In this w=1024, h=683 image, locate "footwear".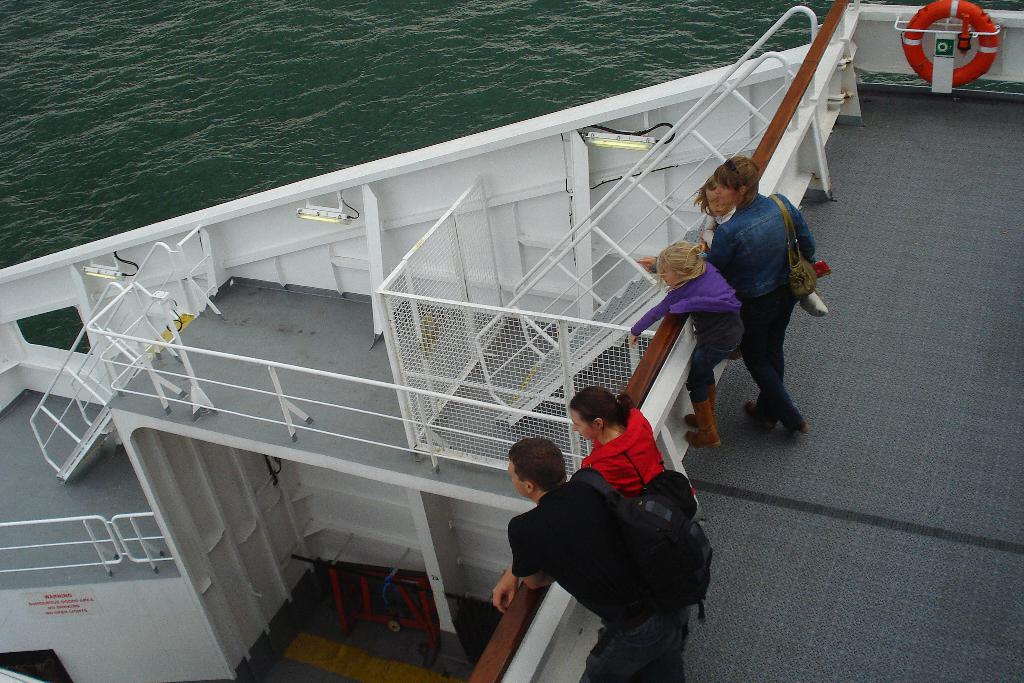
Bounding box: {"x1": 685, "y1": 397, "x2": 722, "y2": 448}.
